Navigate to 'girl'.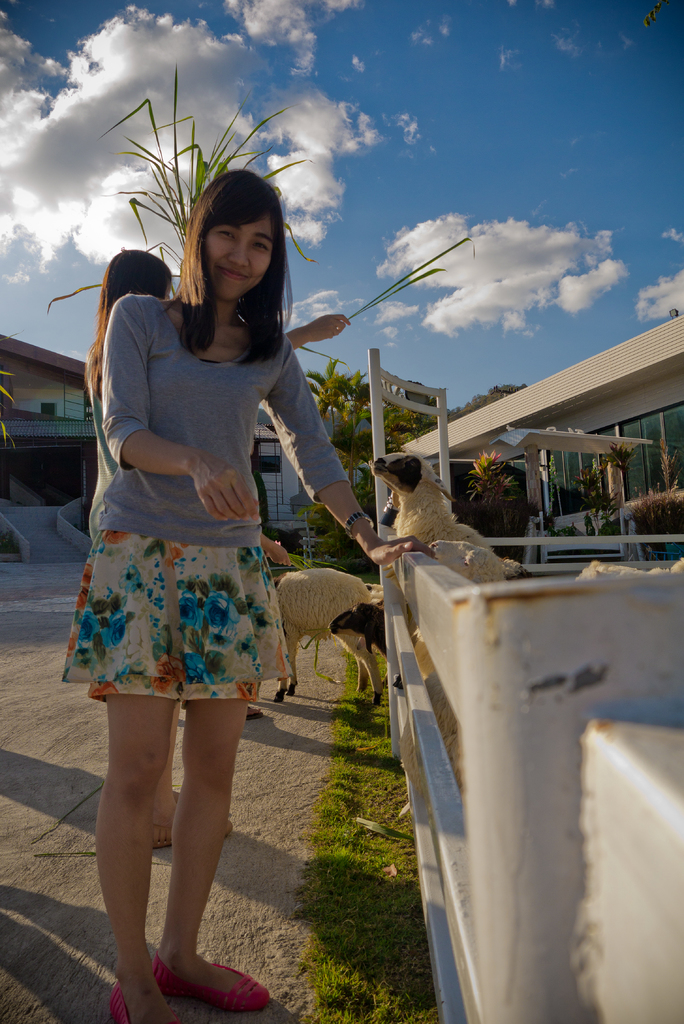
Navigation target: crop(88, 246, 344, 853).
